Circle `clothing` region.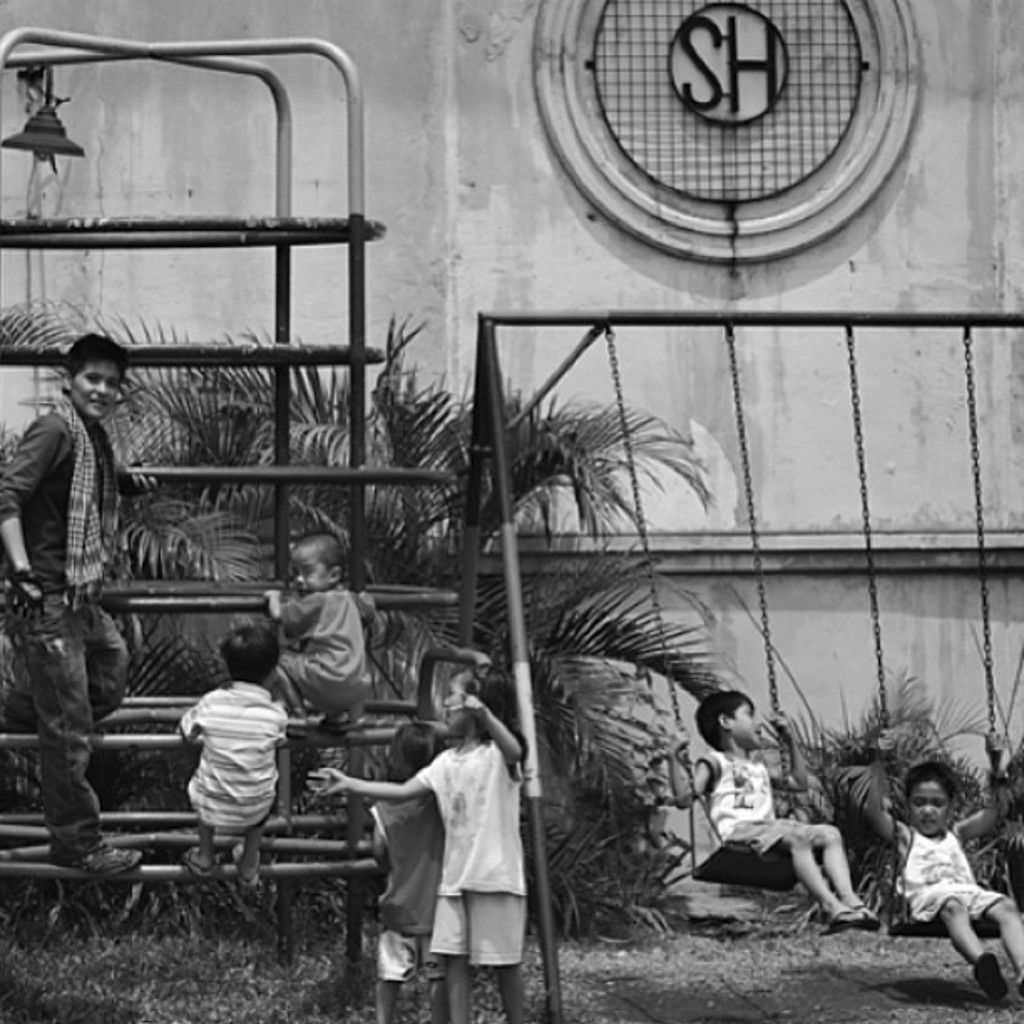
Region: (269, 586, 378, 709).
